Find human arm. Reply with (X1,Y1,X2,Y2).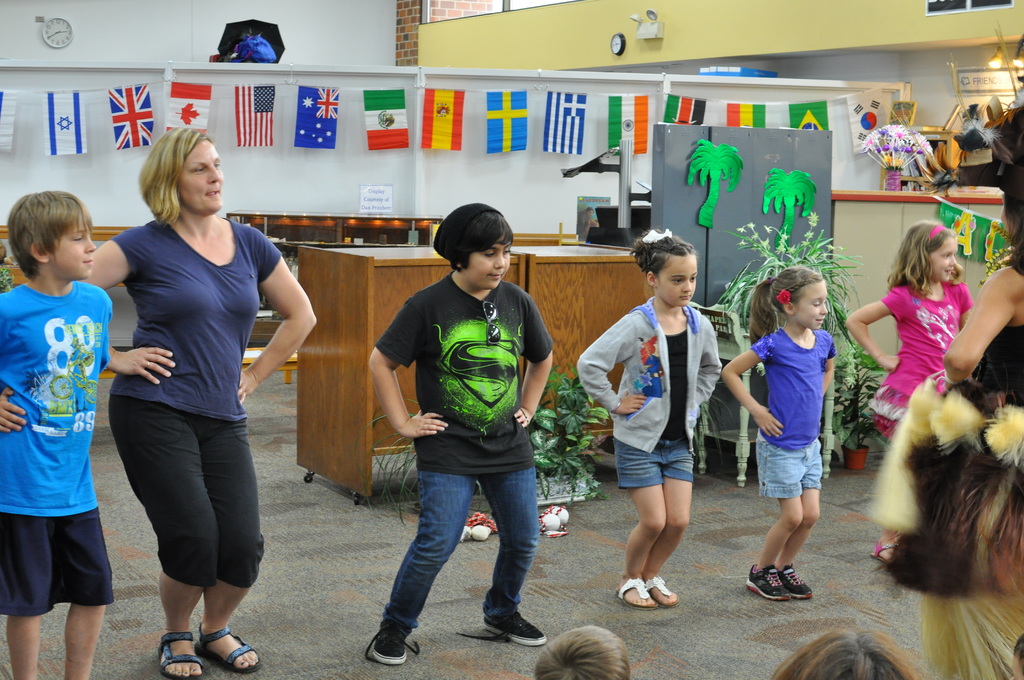
(819,336,837,398).
